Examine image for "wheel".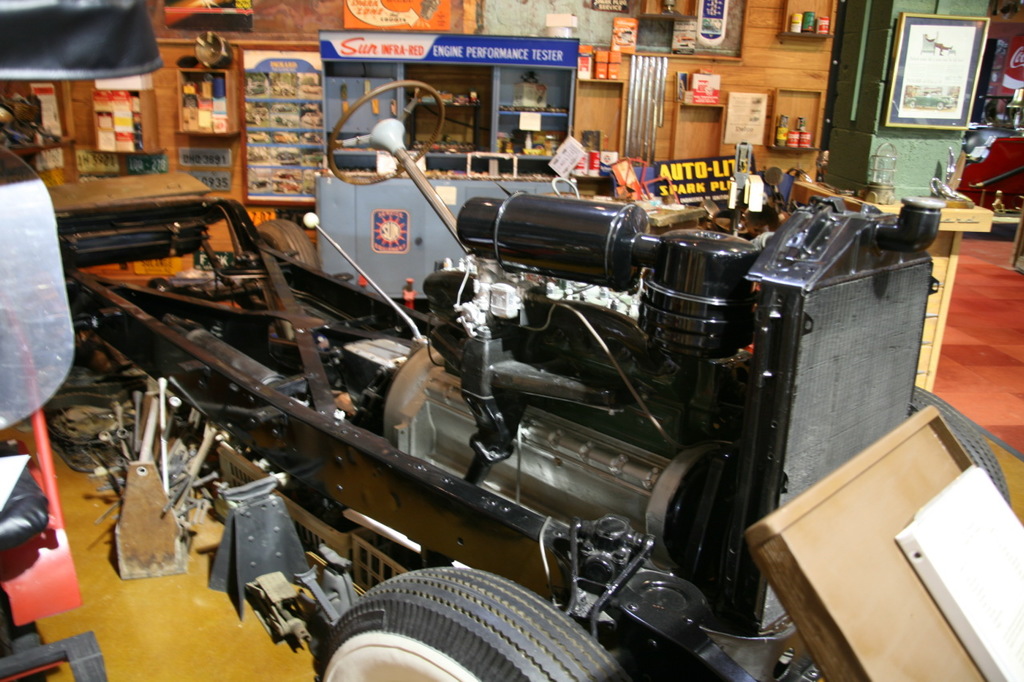
Examination result: x1=254, y1=216, x2=316, y2=269.
